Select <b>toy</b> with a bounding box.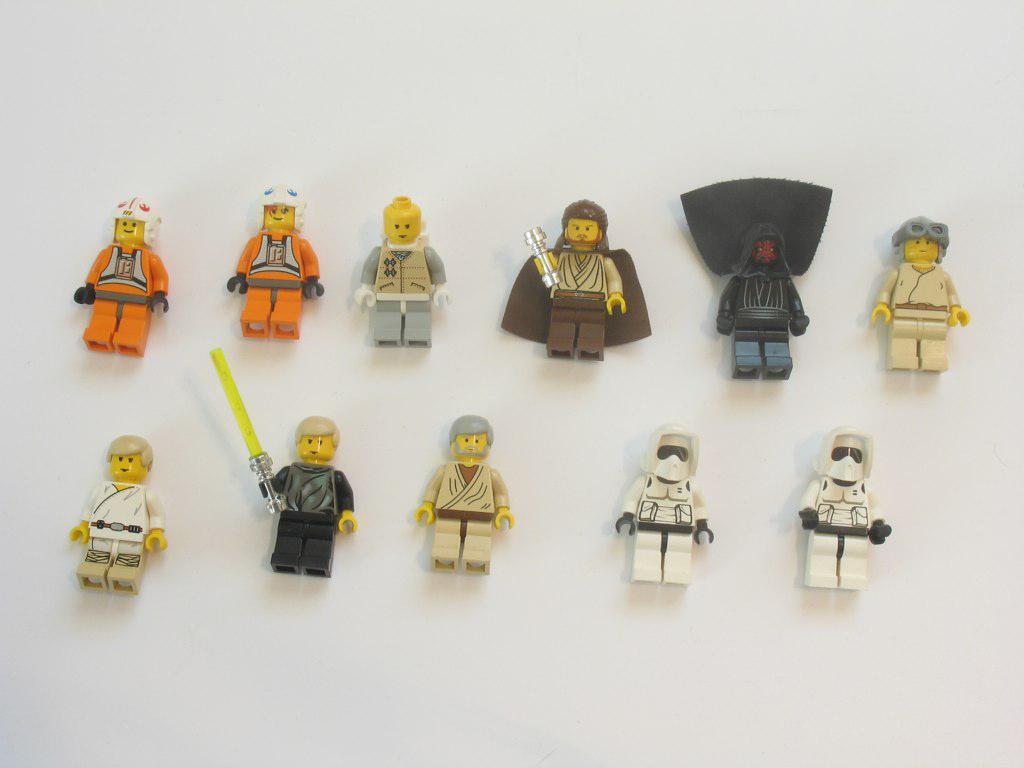
(501, 198, 650, 361).
